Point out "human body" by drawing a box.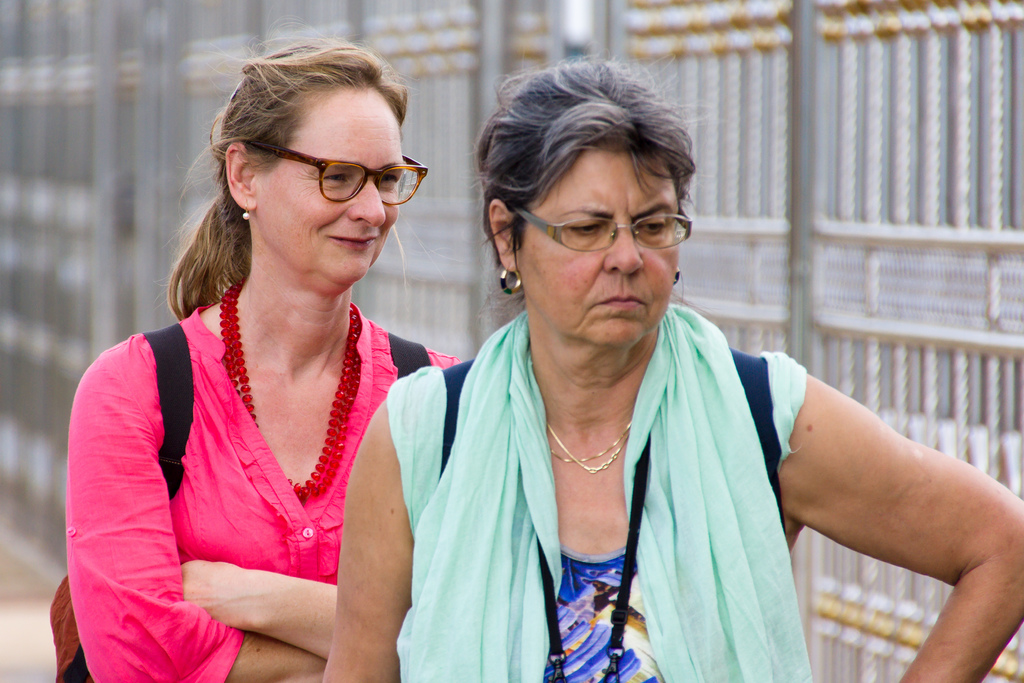
crop(63, 41, 464, 682).
